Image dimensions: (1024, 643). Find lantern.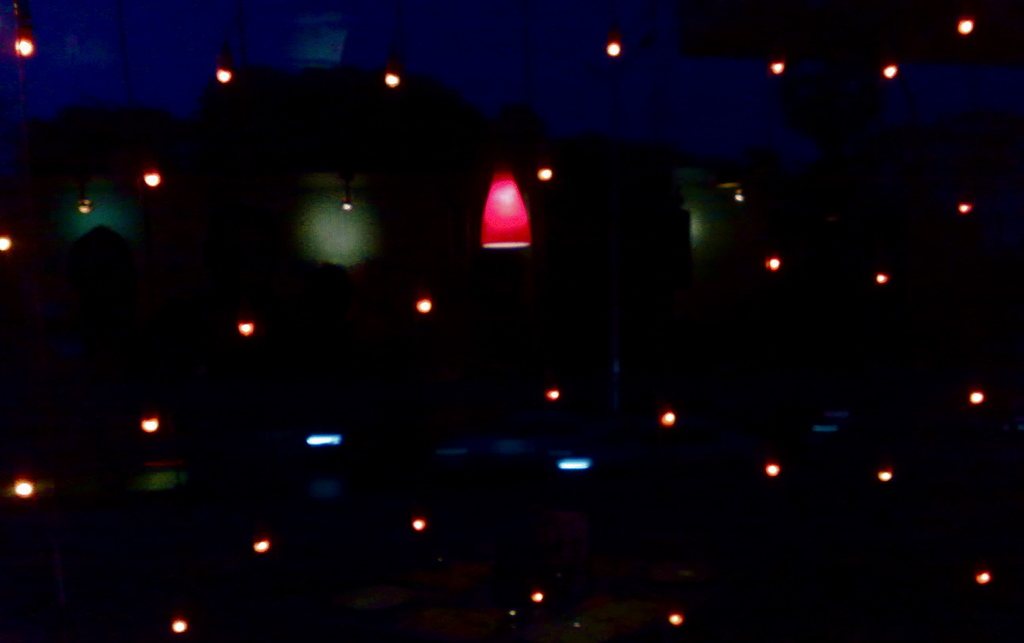
detection(237, 316, 253, 336).
